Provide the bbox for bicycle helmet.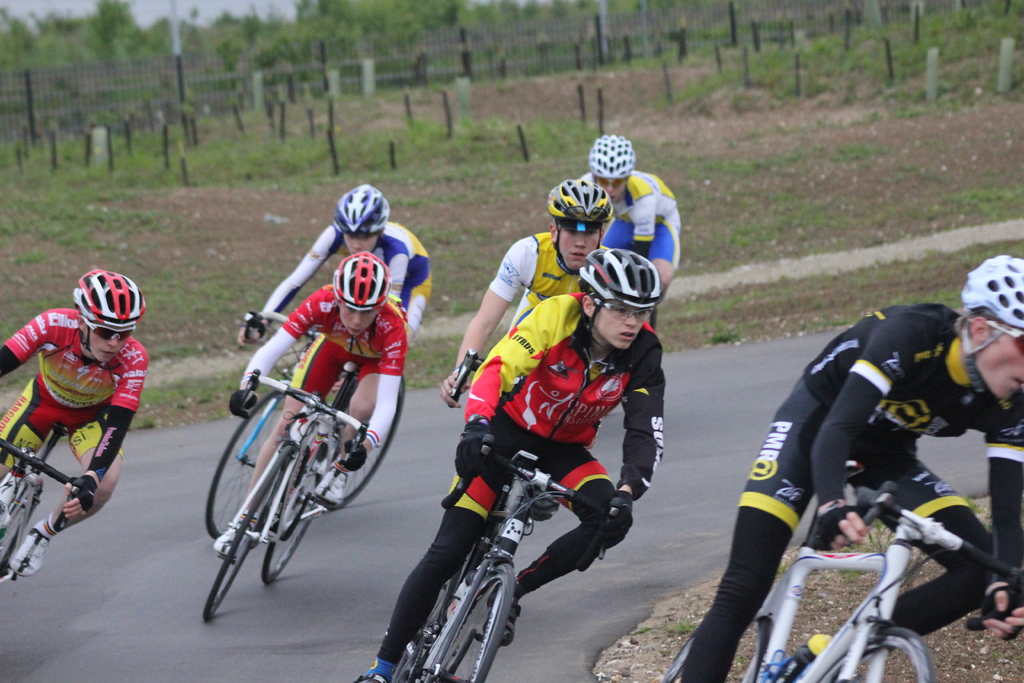
box(586, 136, 639, 183).
